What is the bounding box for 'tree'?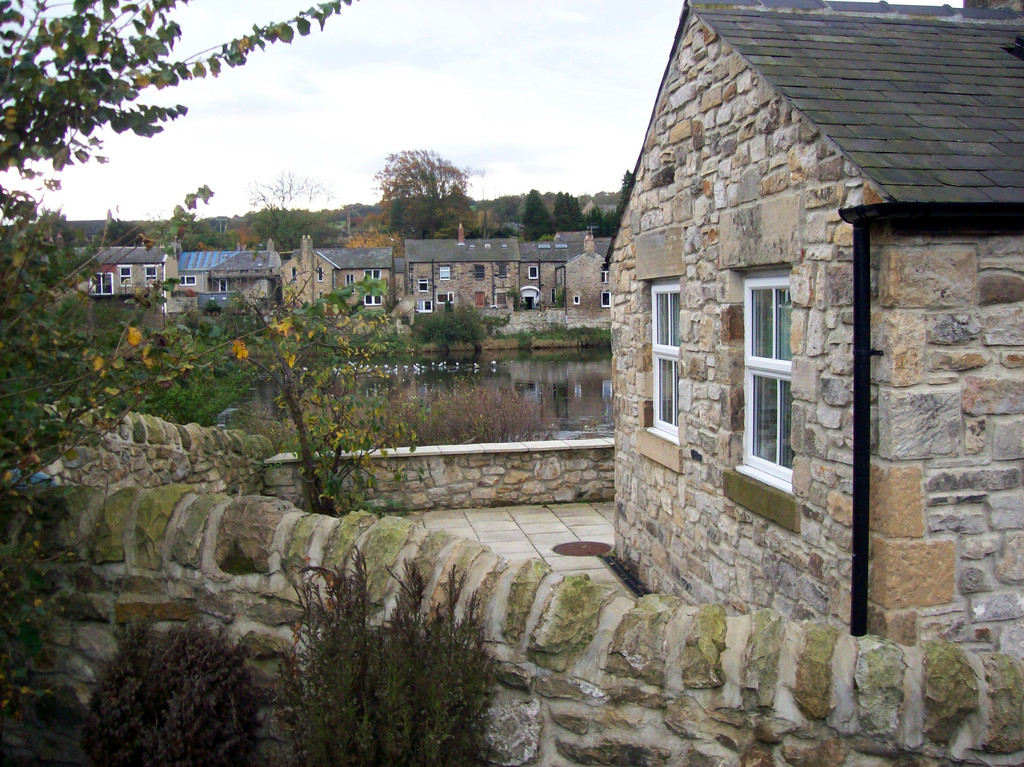
bbox=[548, 181, 586, 234].
